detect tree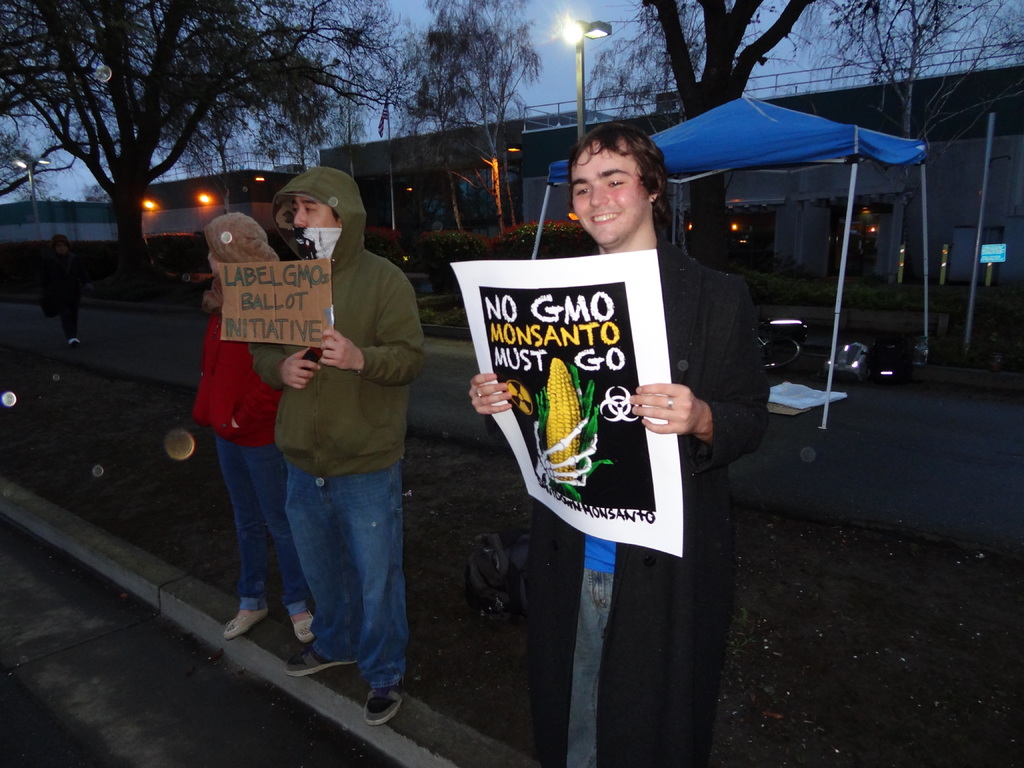
402/0/543/247
